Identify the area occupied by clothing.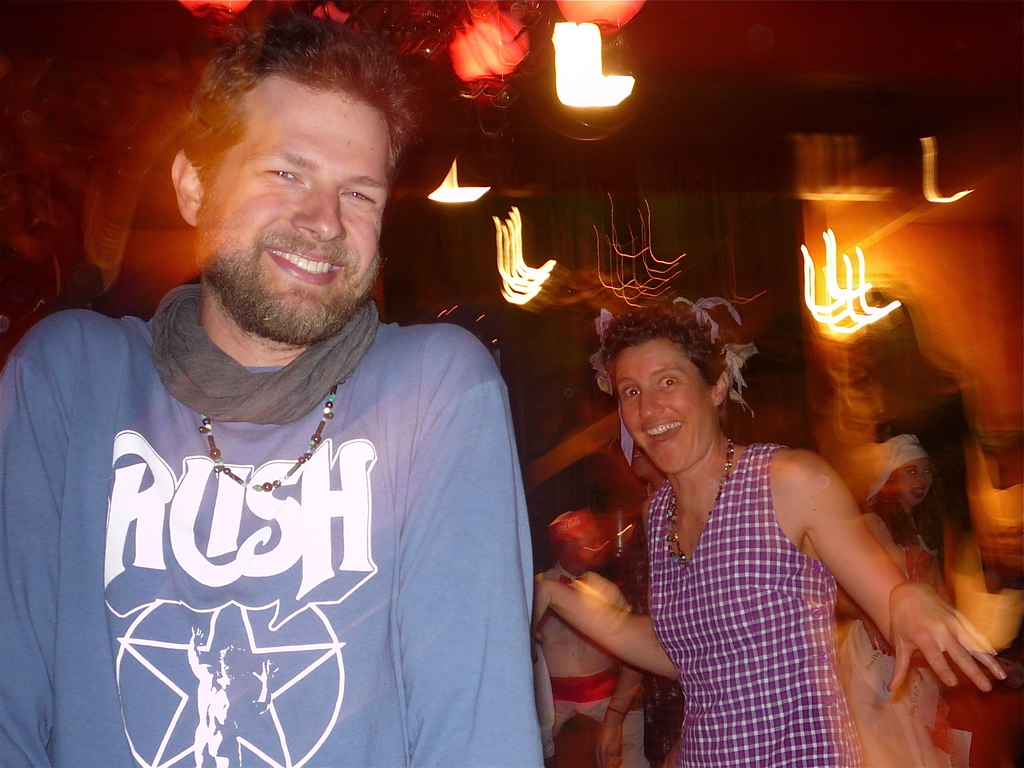
Area: box(551, 653, 649, 767).
